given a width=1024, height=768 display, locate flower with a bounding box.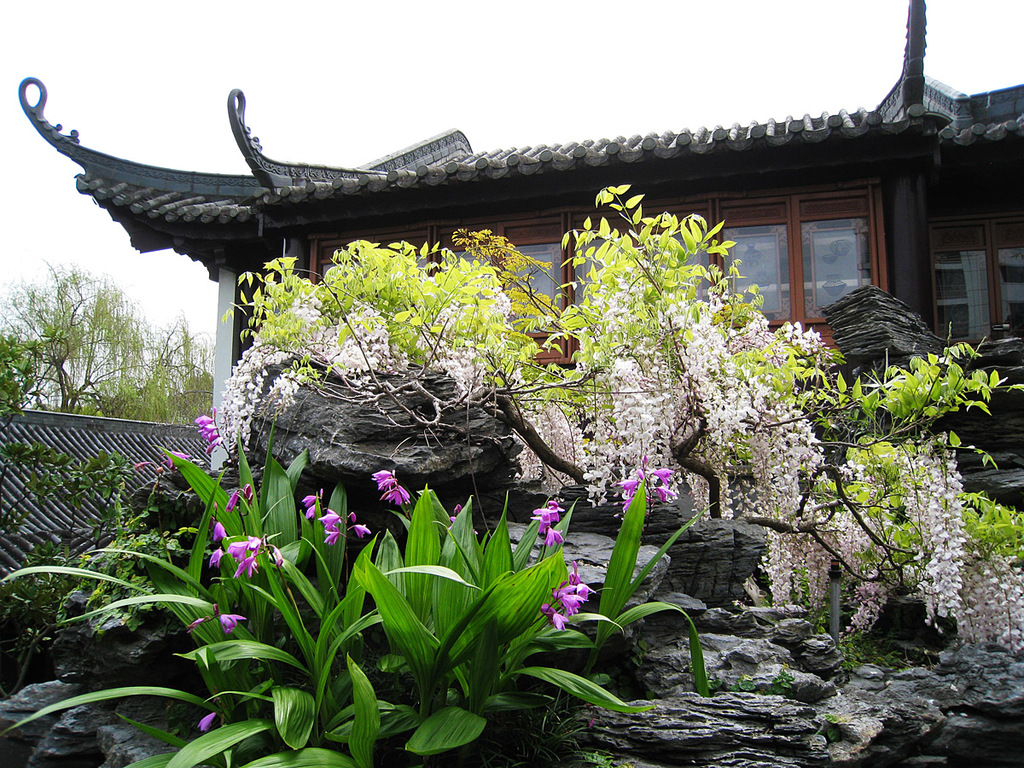
Located: {"left": 242, "top": 487, "right": 252, "bottom": 500}.
